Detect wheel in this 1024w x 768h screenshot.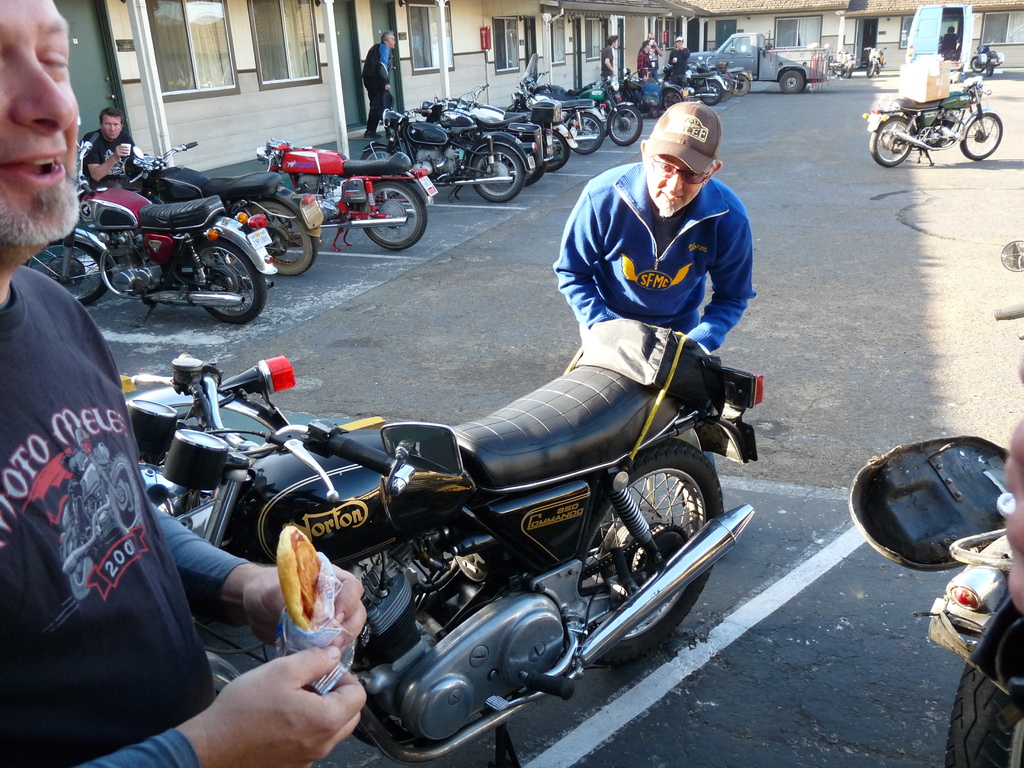
Detection: [505, 157, 546, 187].
